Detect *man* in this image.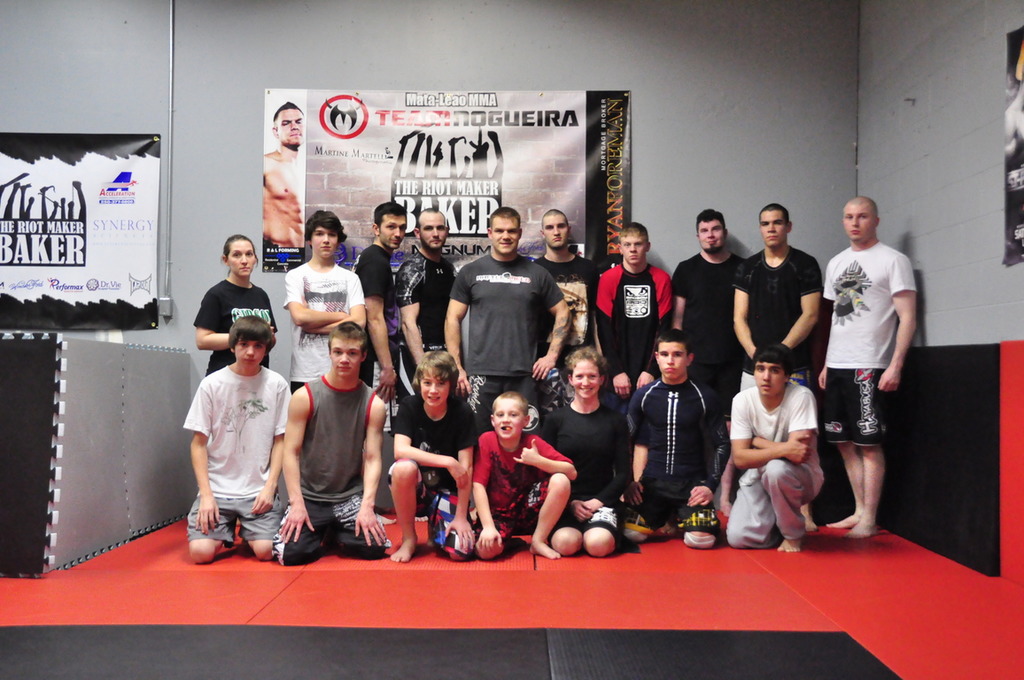
Detection: select_region(818, 183, 917, 540).
